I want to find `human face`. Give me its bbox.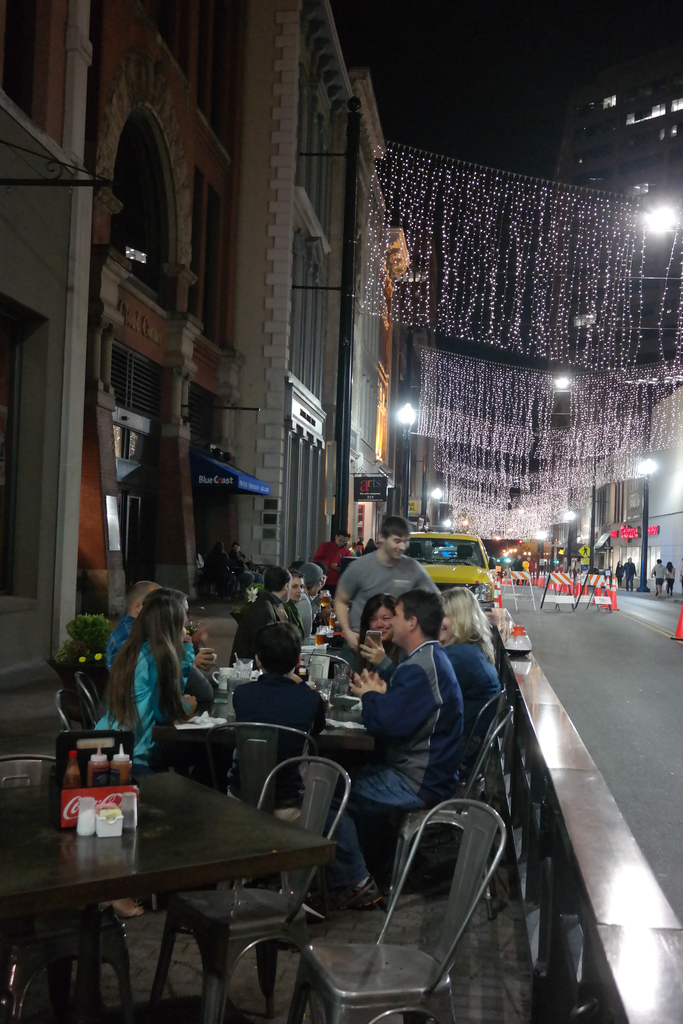
370, 608, 393, 631.
